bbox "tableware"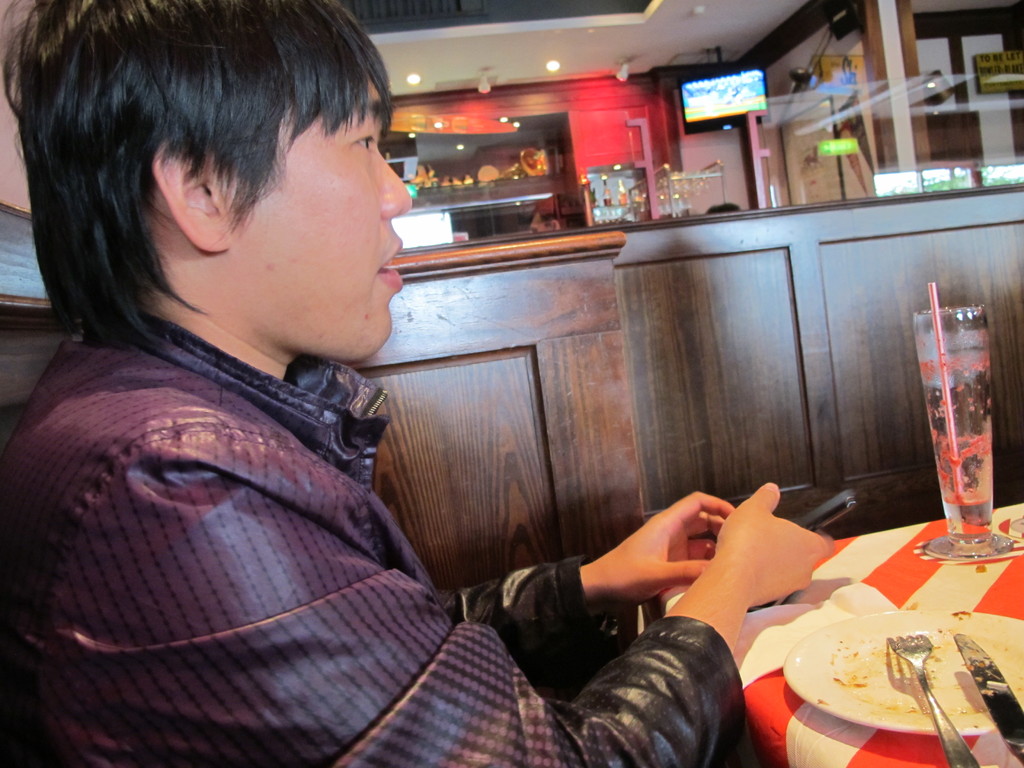
947 631 1021 765
